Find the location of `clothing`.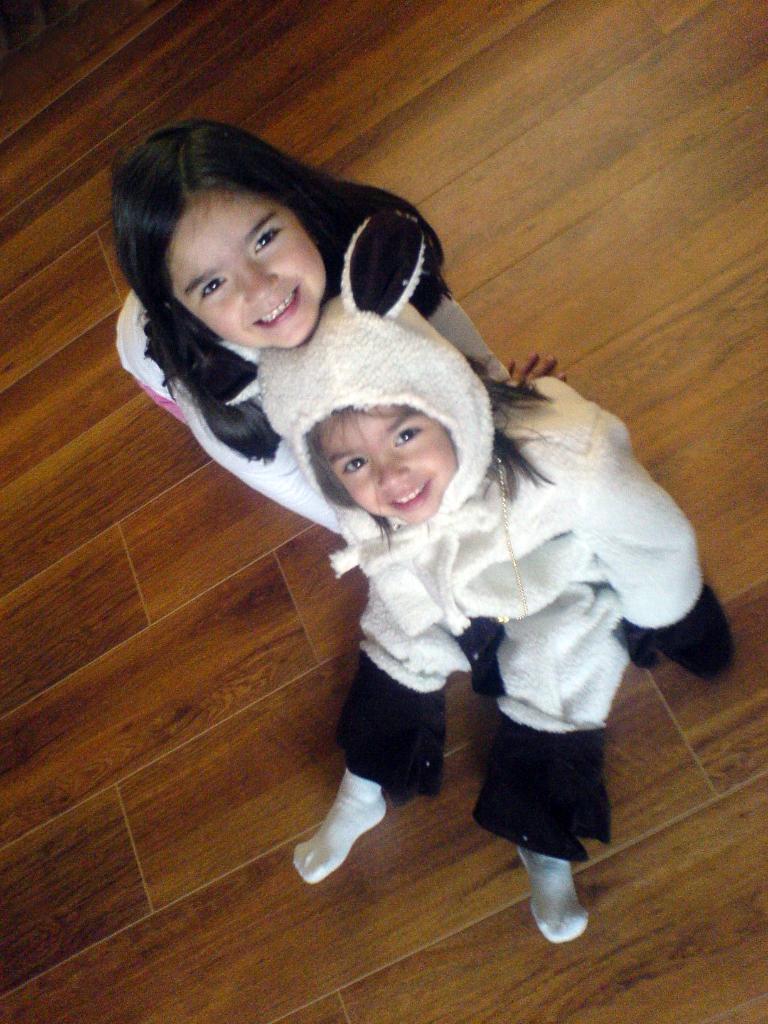
Location: box(112, 289, 506, 552).
